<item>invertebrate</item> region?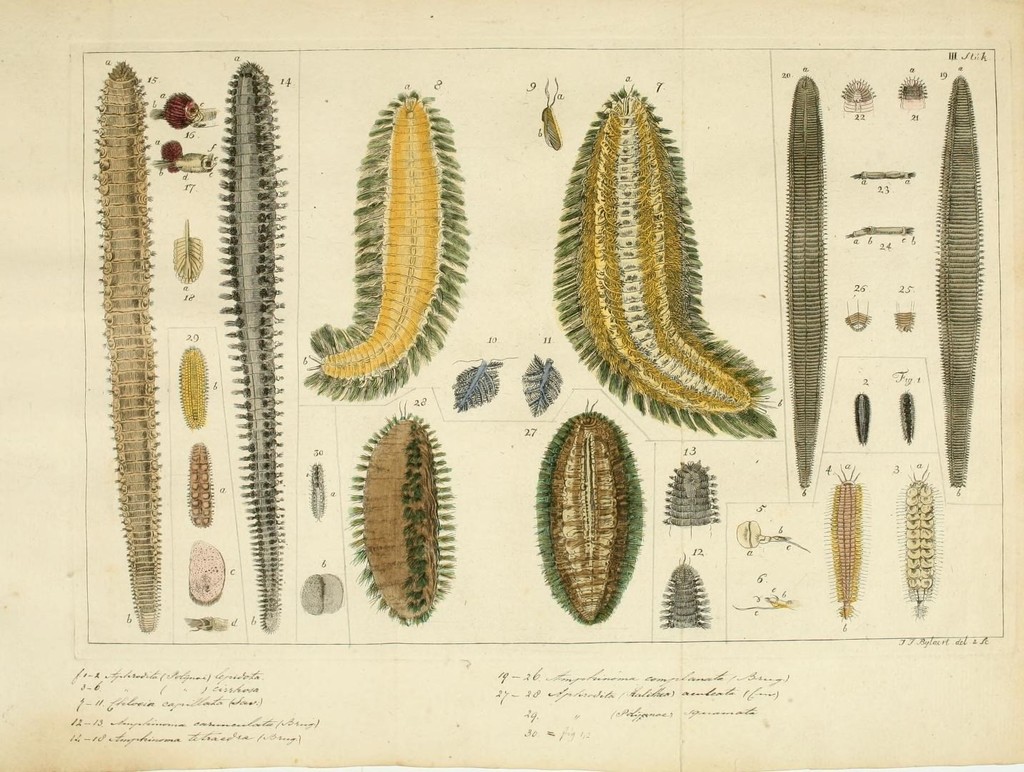
<region>450, 352, 515, 412</region>
